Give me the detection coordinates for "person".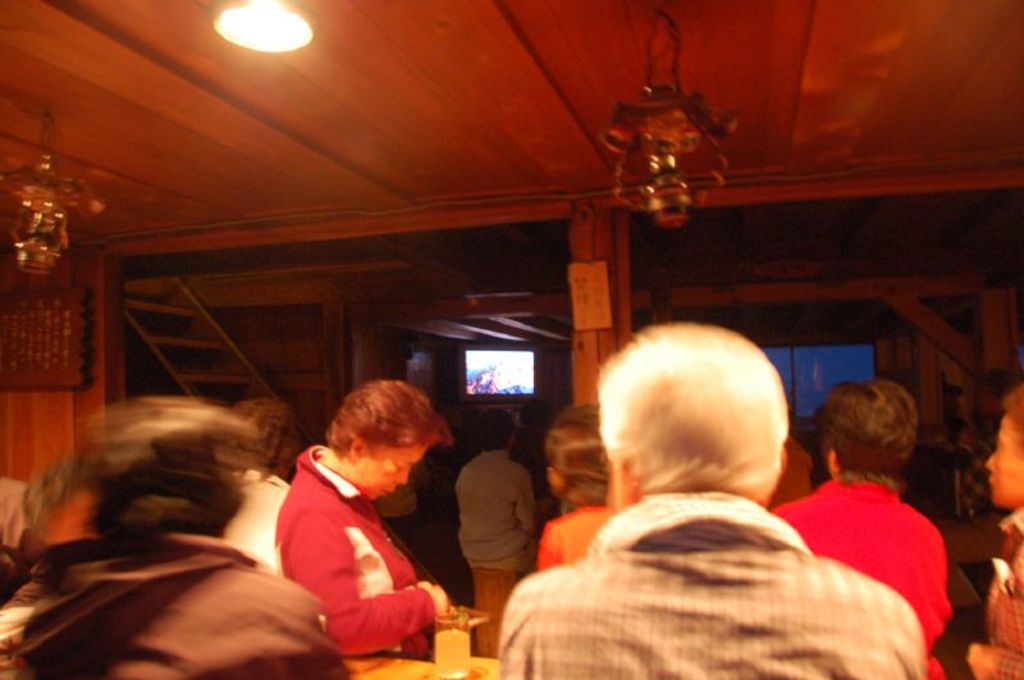
(534,401,614,575).
